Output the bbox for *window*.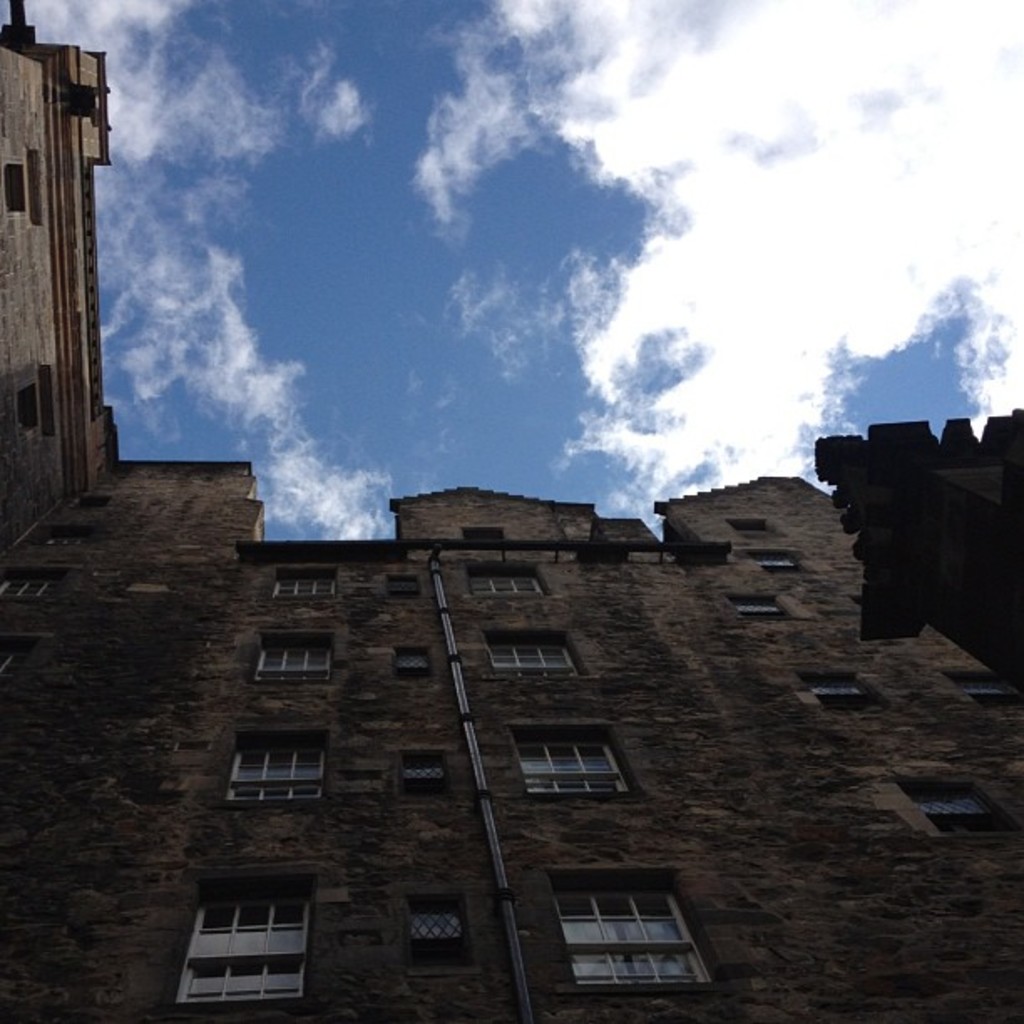
[264, 556, 350, 601].
